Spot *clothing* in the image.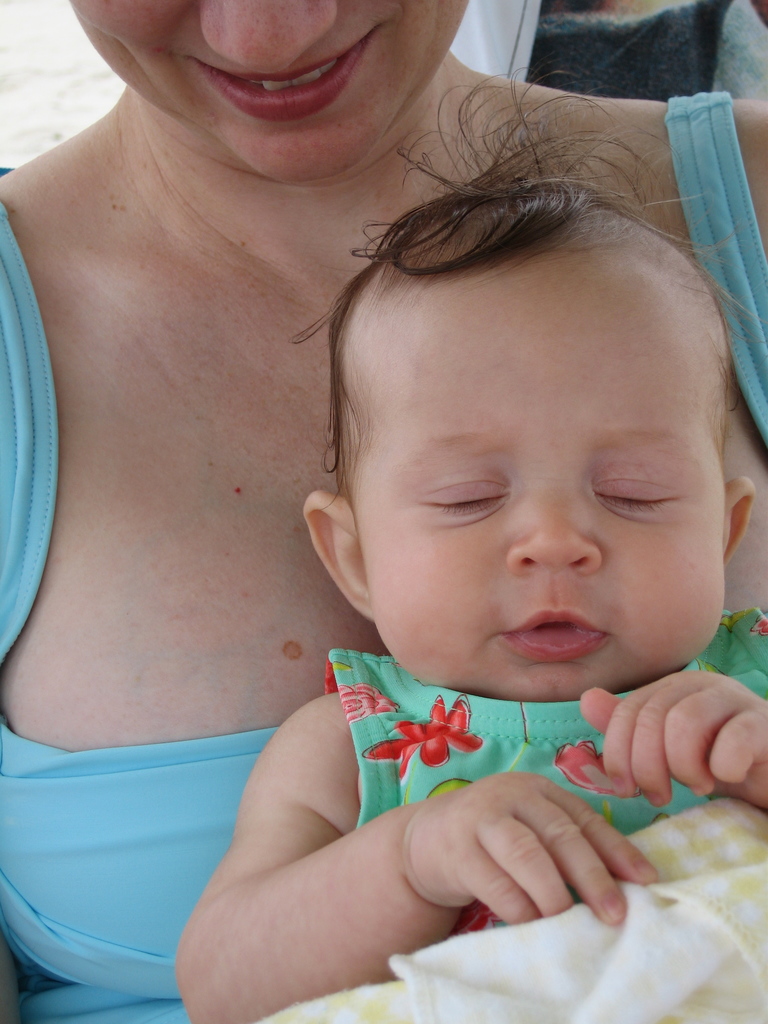
*clothing* found at [x1=0, y1=89, x2=767, y2=1018].
